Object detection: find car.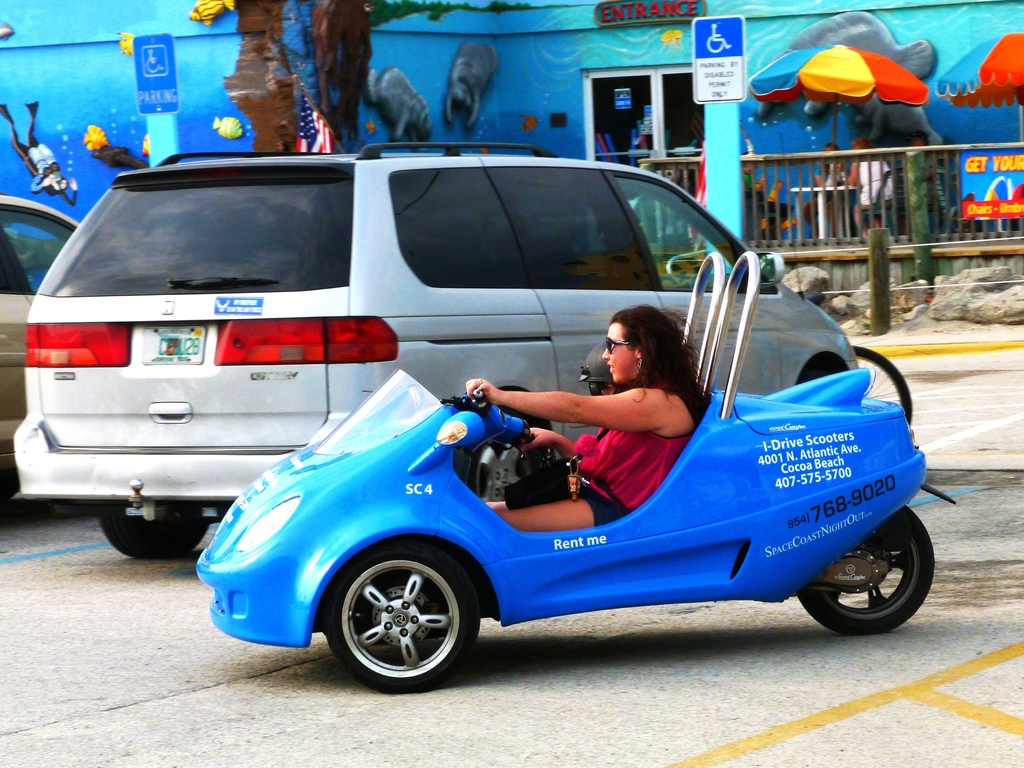
locate(10, 143, 856, 559).
